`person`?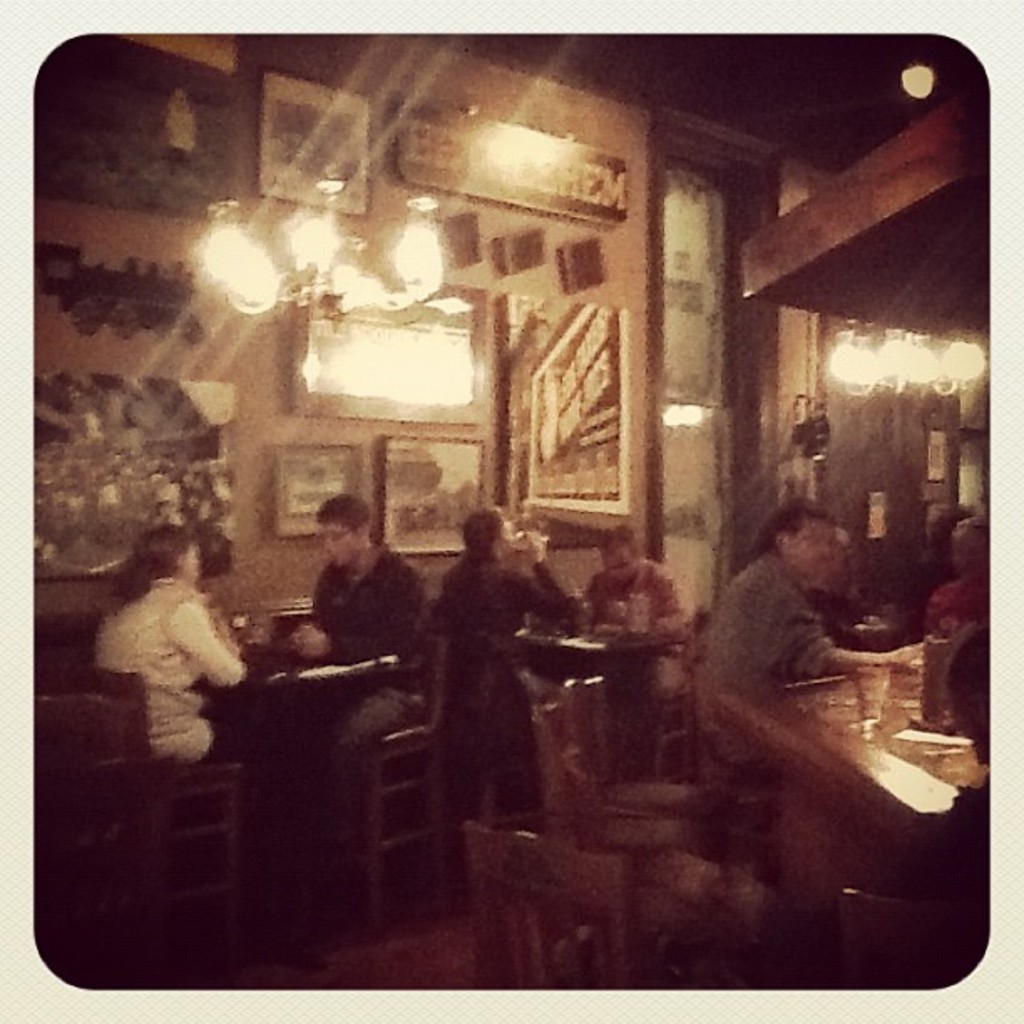
select_region(584, 530, 688, 694)
